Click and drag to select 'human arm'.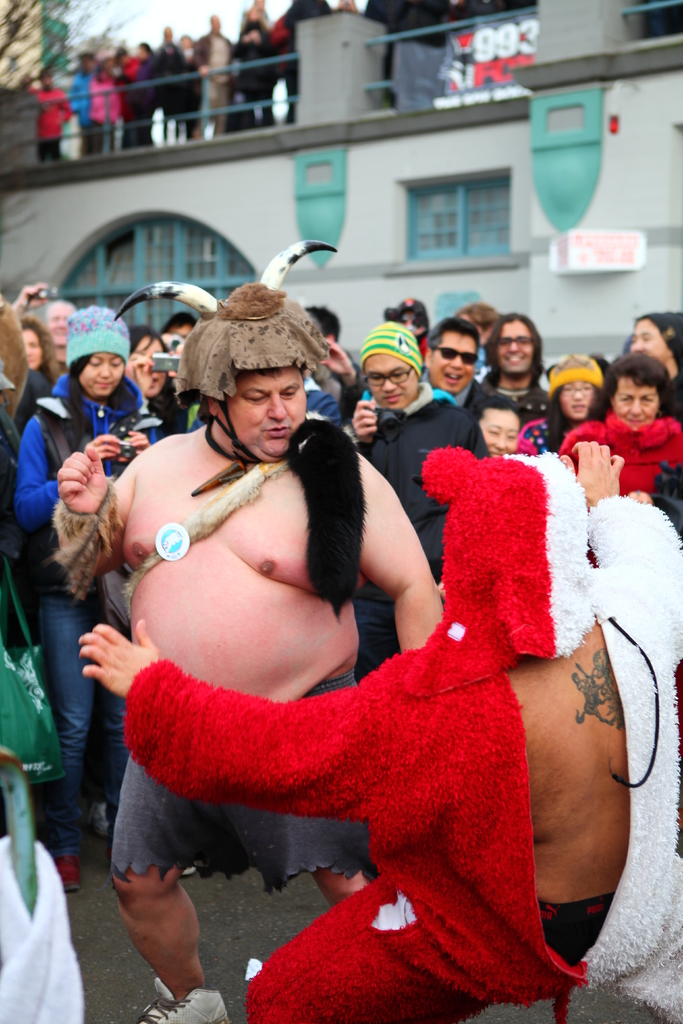
Selection: box=[79, 618, 156, 694].
